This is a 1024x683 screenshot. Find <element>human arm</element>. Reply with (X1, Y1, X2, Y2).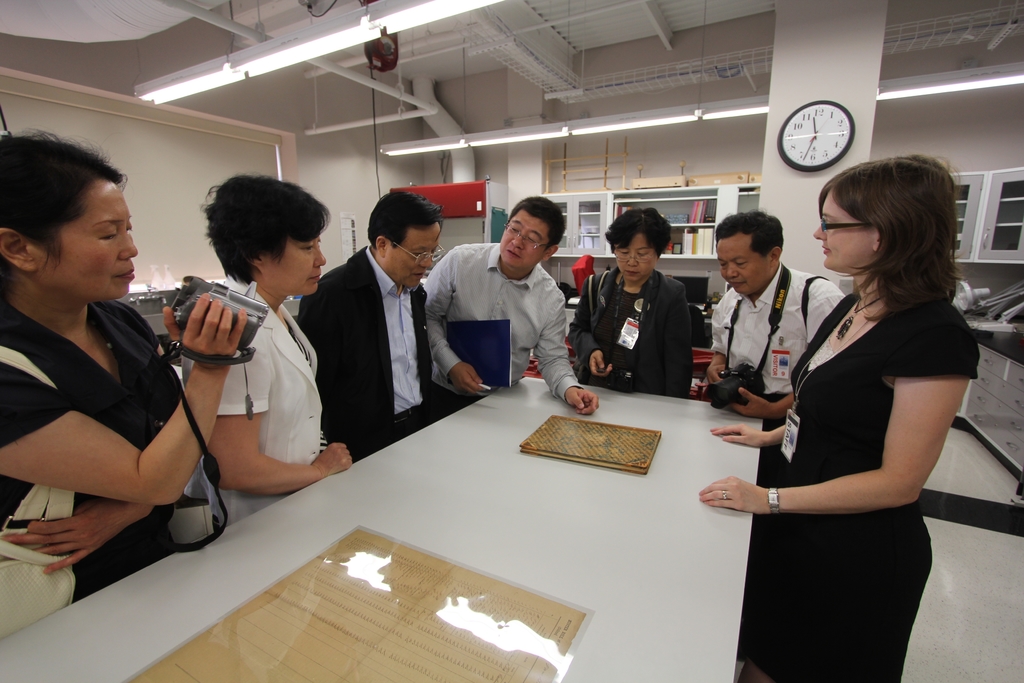
(557, 273, 614, 388).
